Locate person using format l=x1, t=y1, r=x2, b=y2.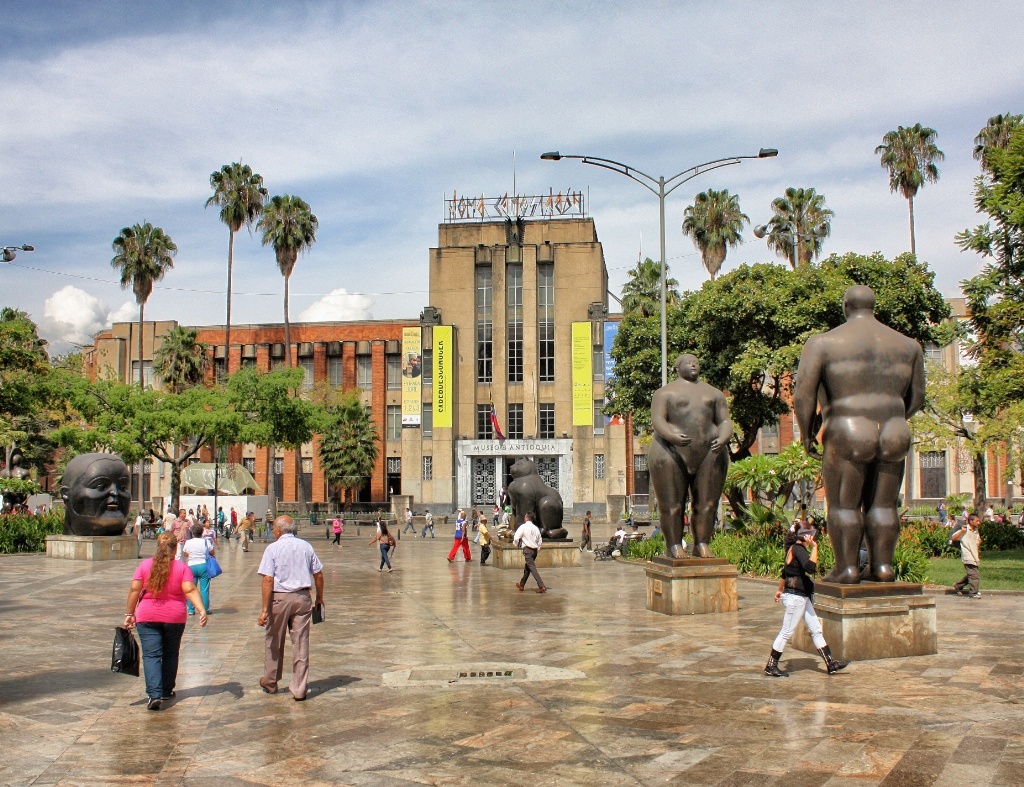
l=58, t=454, r=134, b=536.
